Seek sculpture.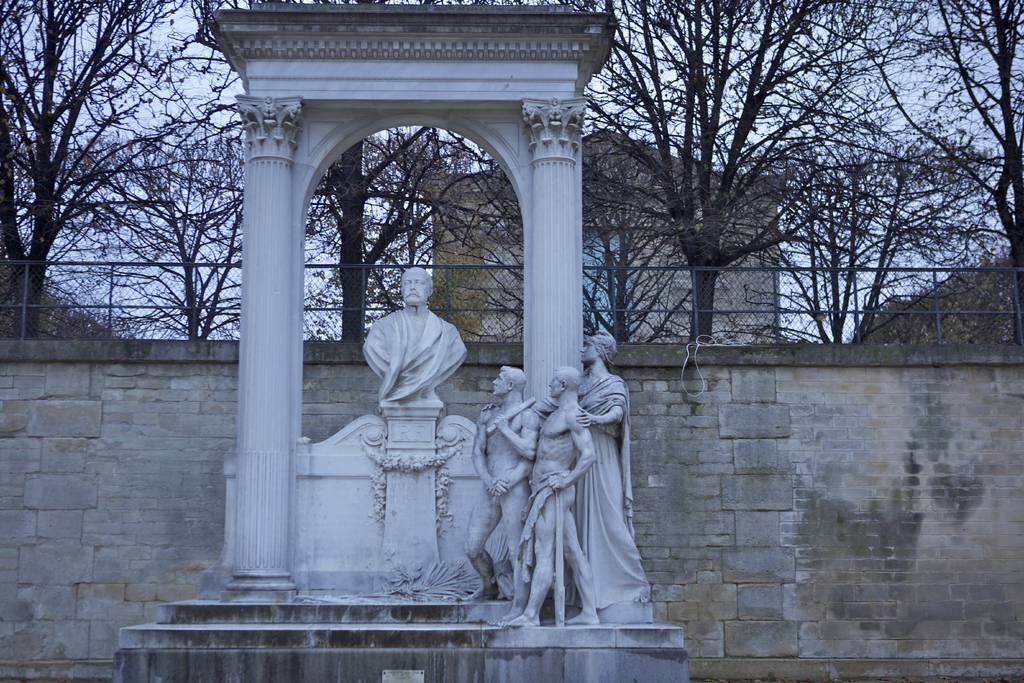
bbox=(359, 266, 472, 416).
